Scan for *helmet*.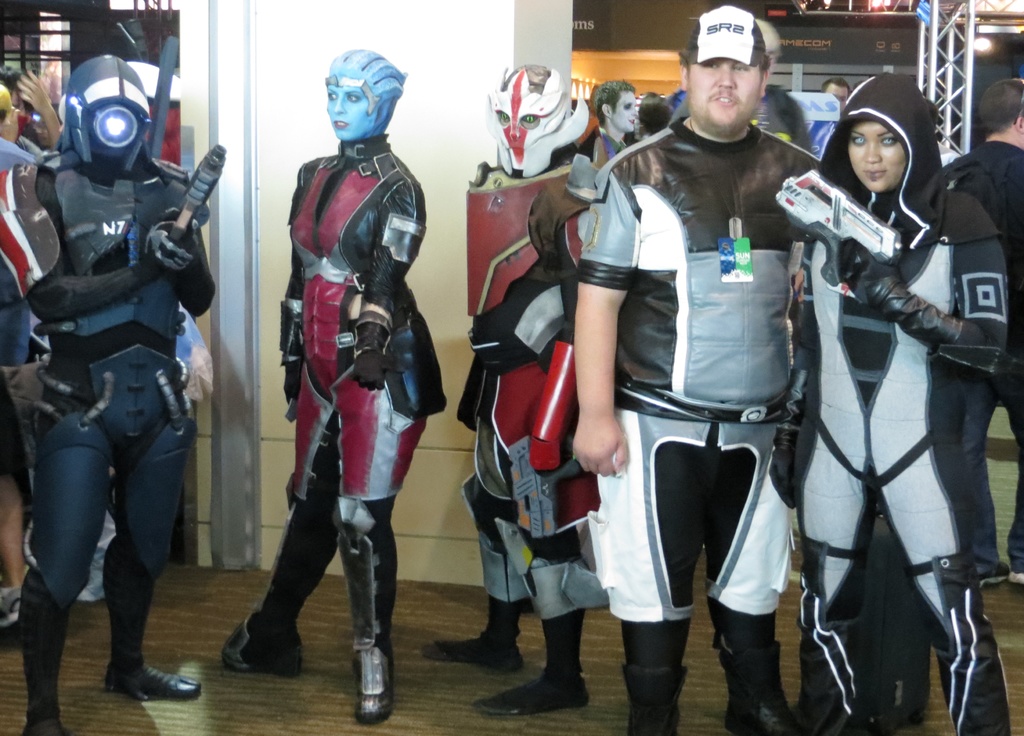
Scan result: [489, 68, 589, 175].
